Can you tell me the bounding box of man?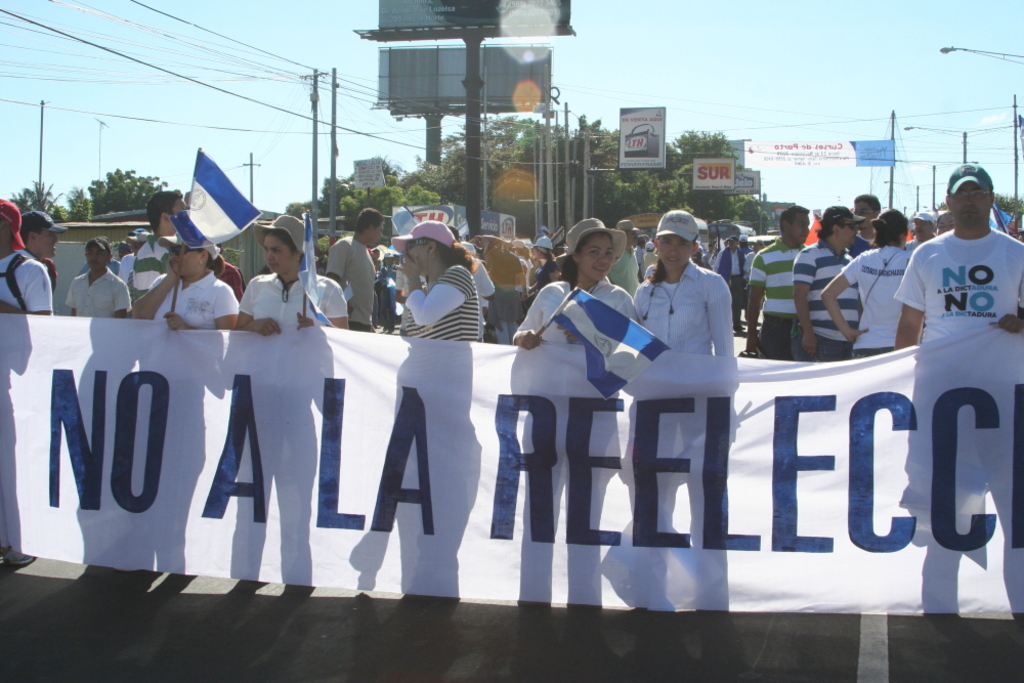
(x1=16, y1=206, x2=59, y2=276).
